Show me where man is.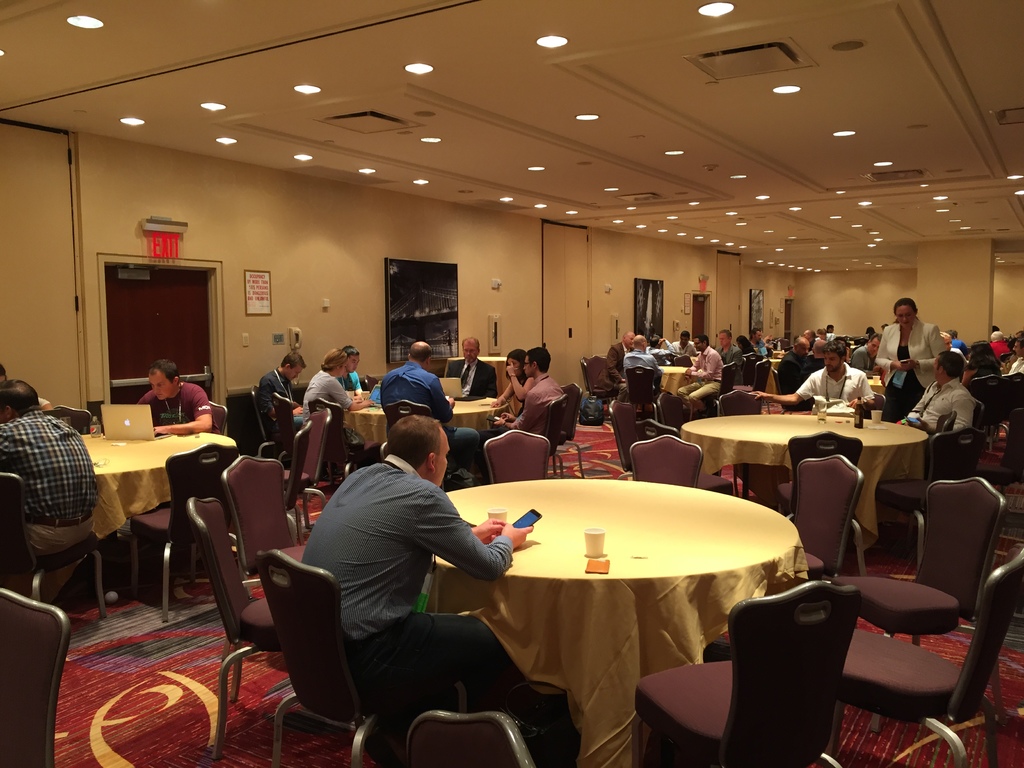
man is at detection(380, 342, 487, 482).
